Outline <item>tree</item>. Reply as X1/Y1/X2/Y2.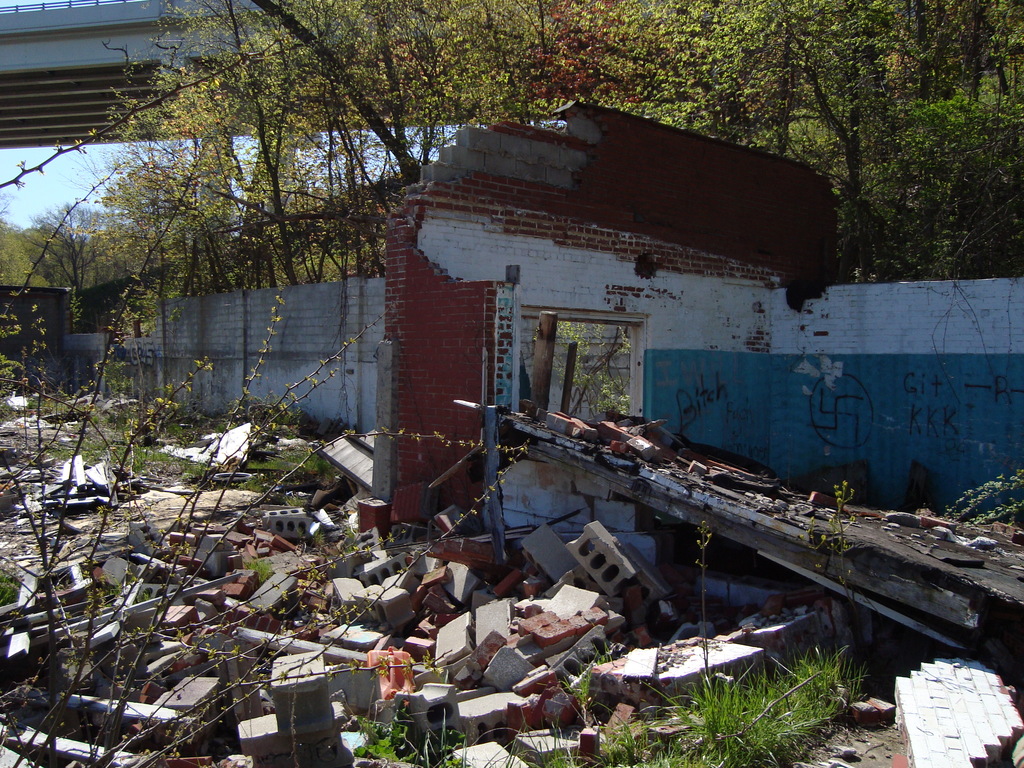
21/204/106/289.
